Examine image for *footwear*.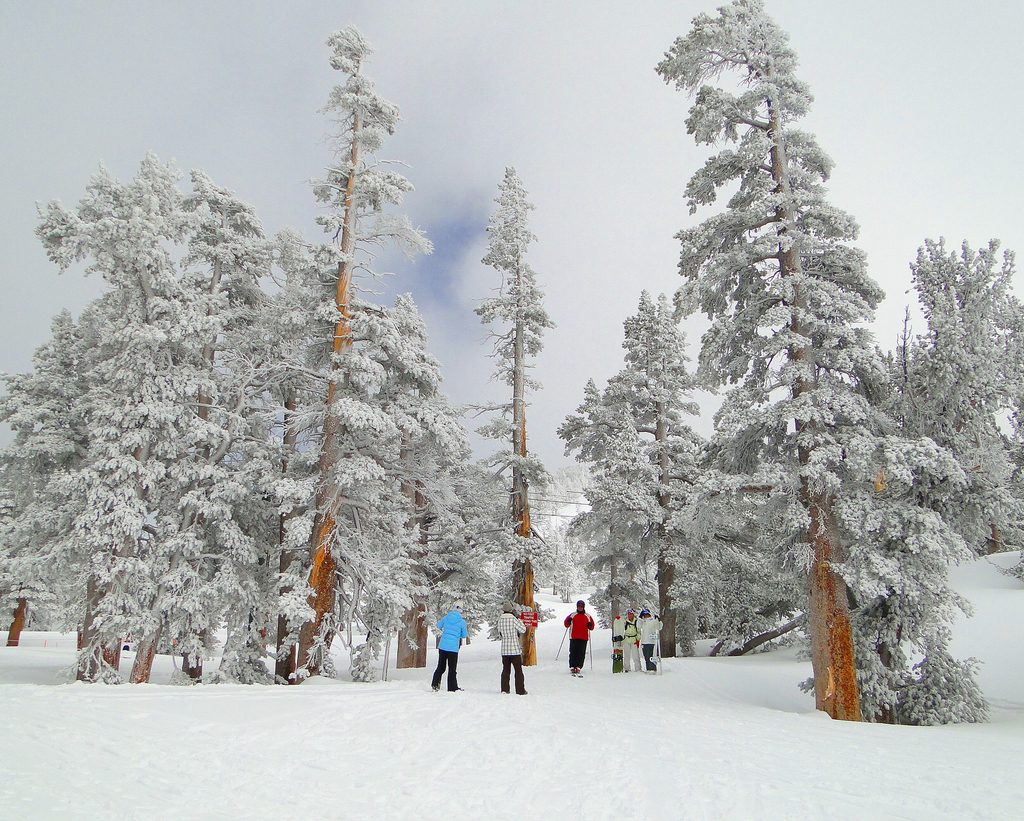
Examination result: detection(522, 692, 527, 696).
